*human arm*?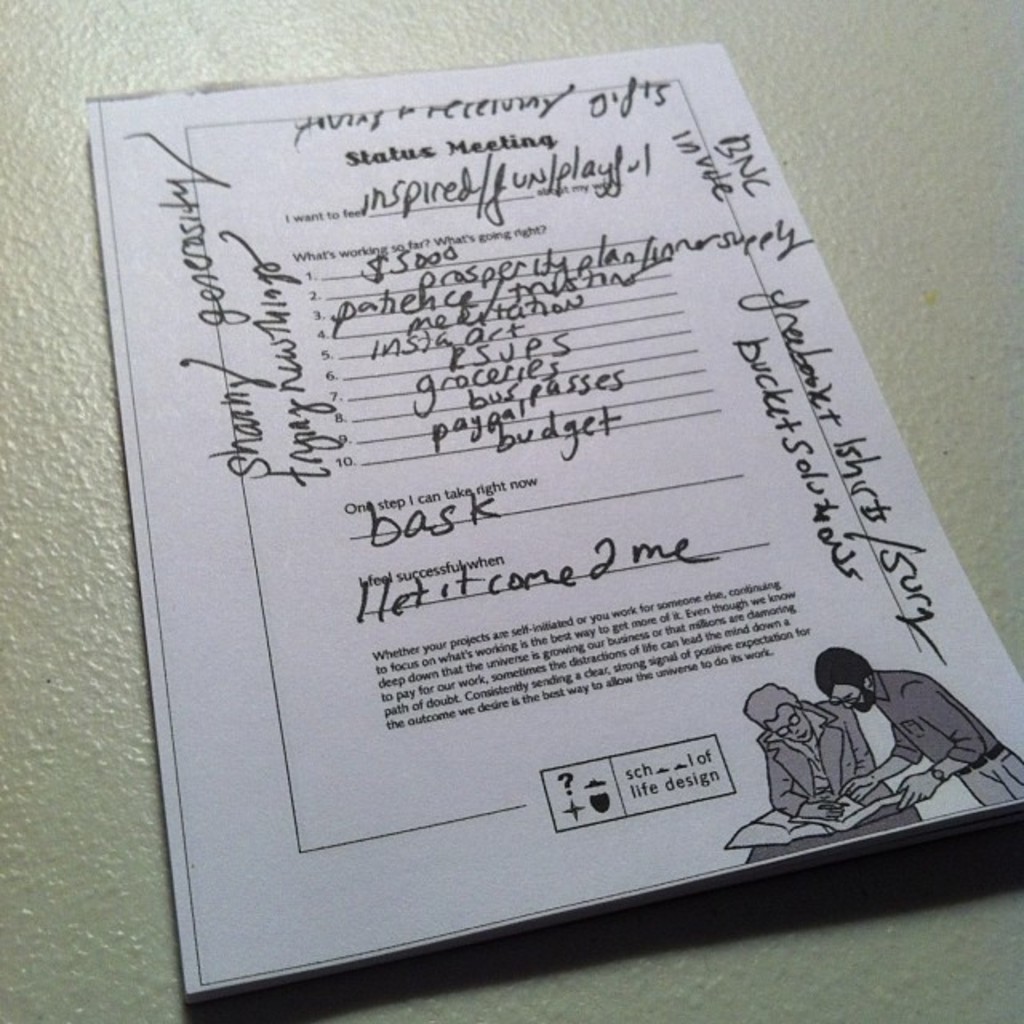
770 749 848 821
